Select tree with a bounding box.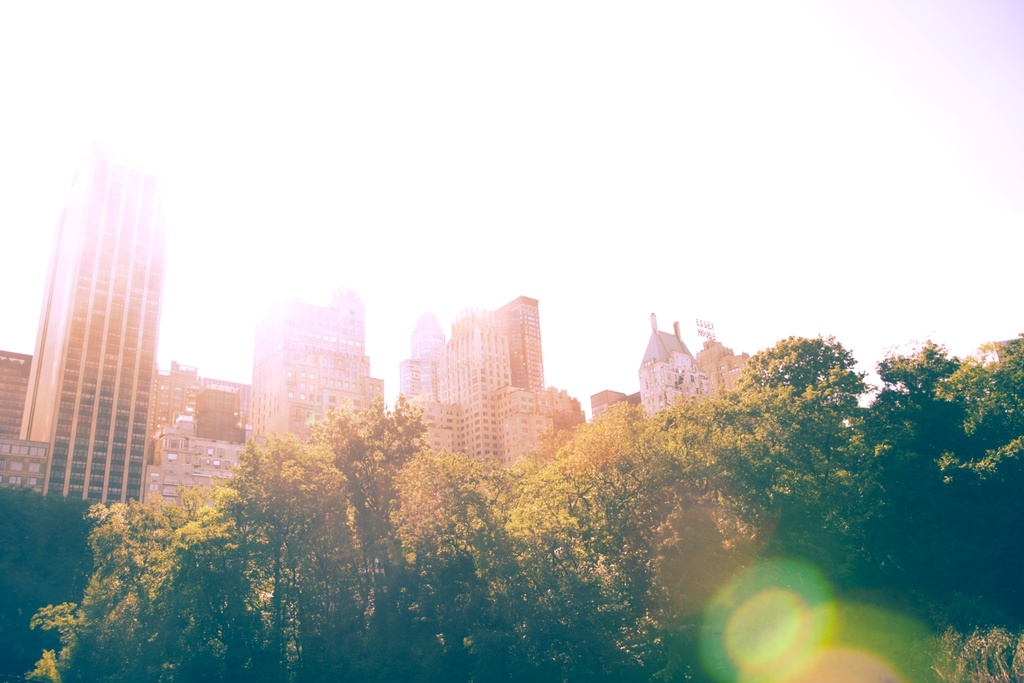
locate(876, 323, 986, 529).
